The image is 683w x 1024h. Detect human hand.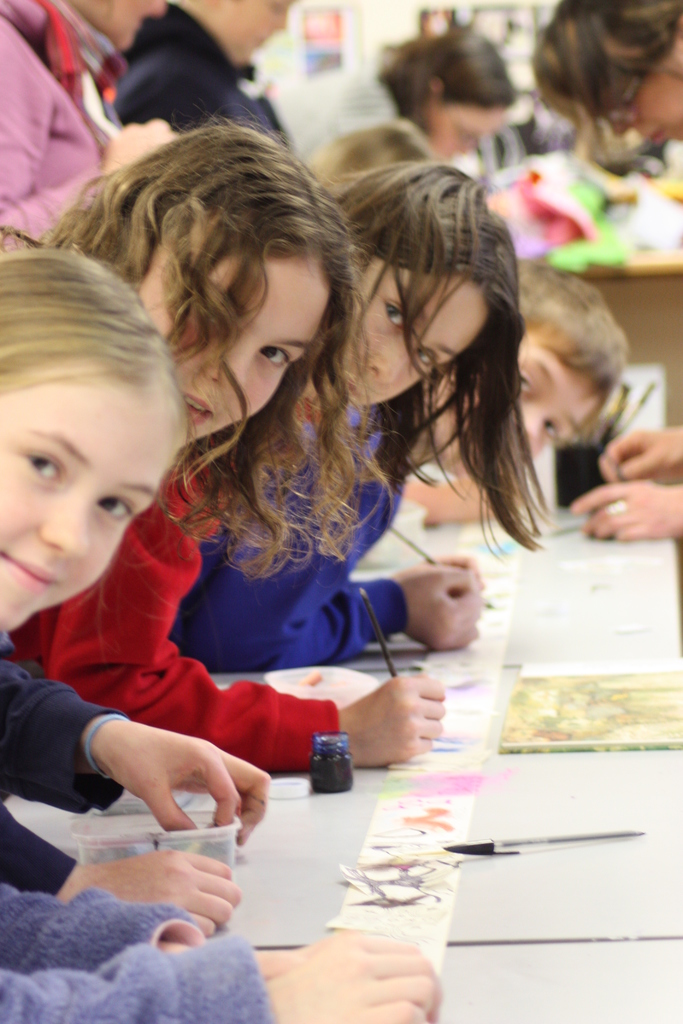
Detection: Rect(260, 935, 440, 1023).
